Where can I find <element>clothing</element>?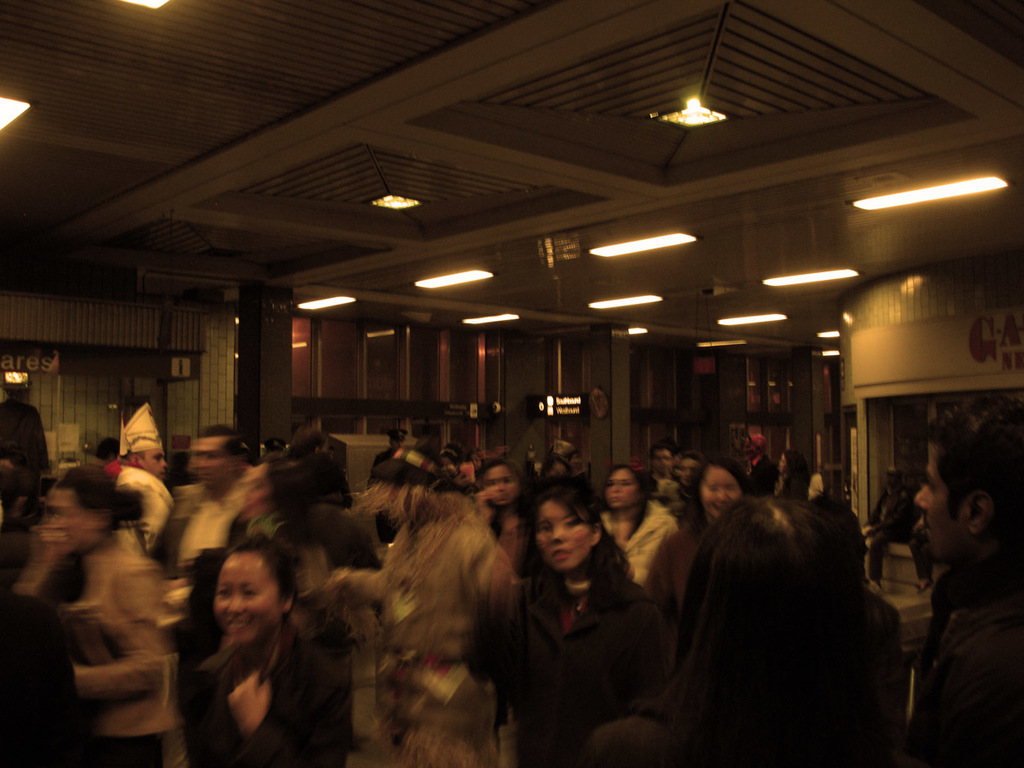
You can find it at [left=486, top=564, right=675, bottom=766].
